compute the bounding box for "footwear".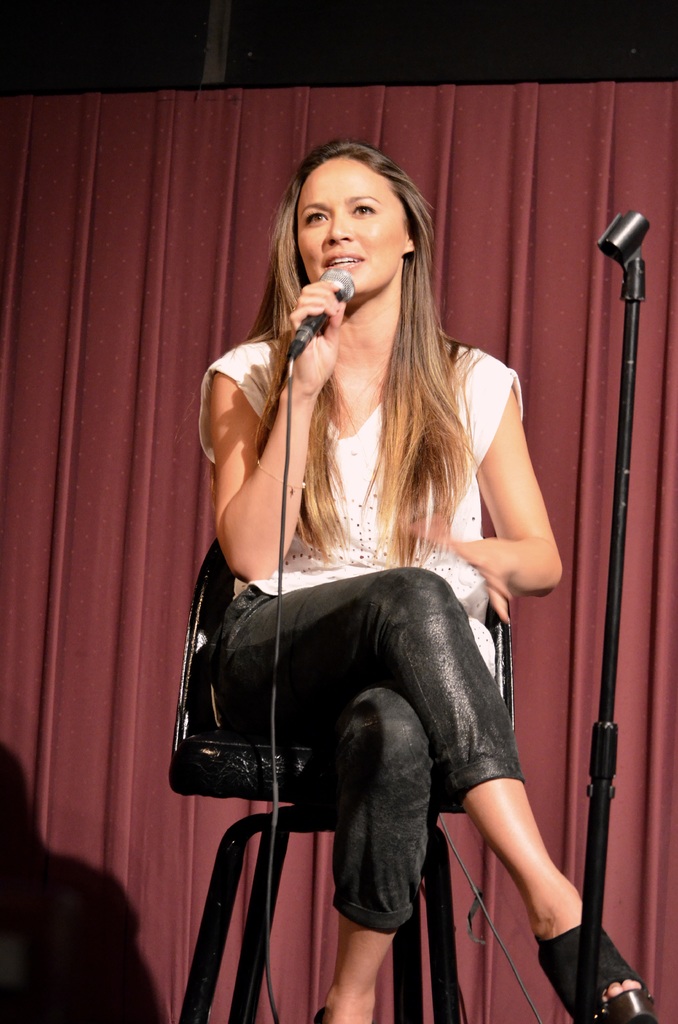
(x1=524, y1=904, x2=645, y2=1014).
